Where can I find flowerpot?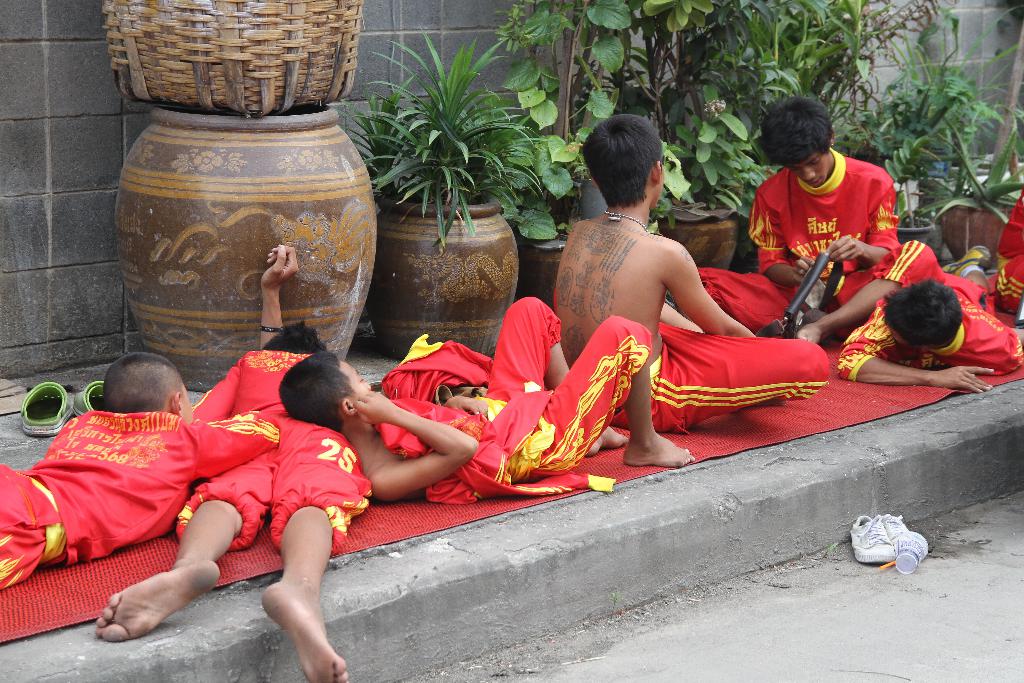
You can find it at [110,88,398,367].
